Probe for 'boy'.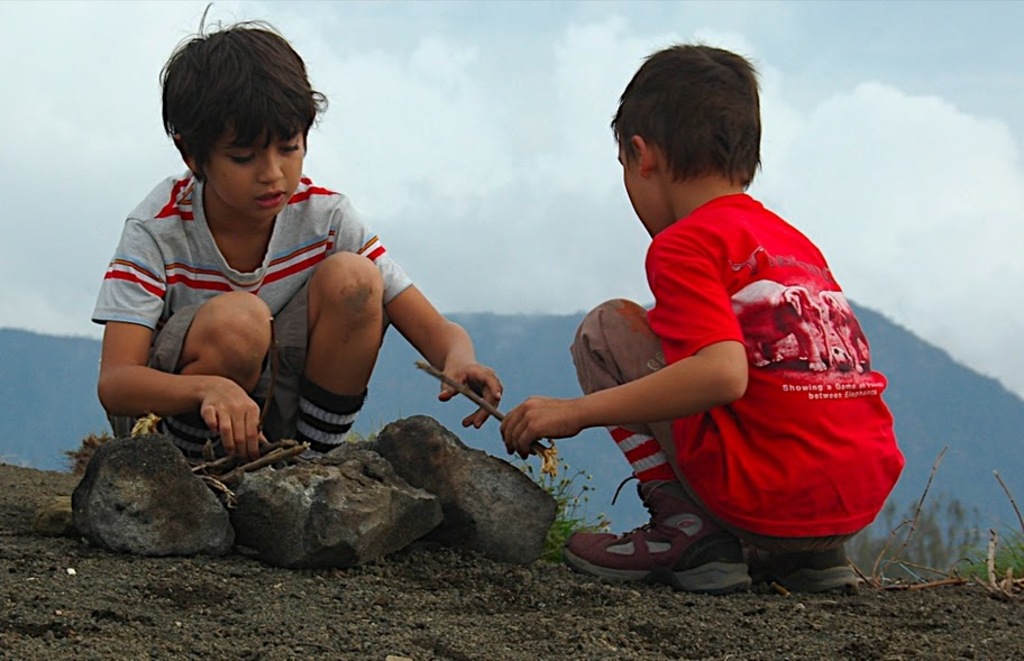
Probe result: {"x1": 492, "y1": 31, "x2": 903, "y2": 596}.
